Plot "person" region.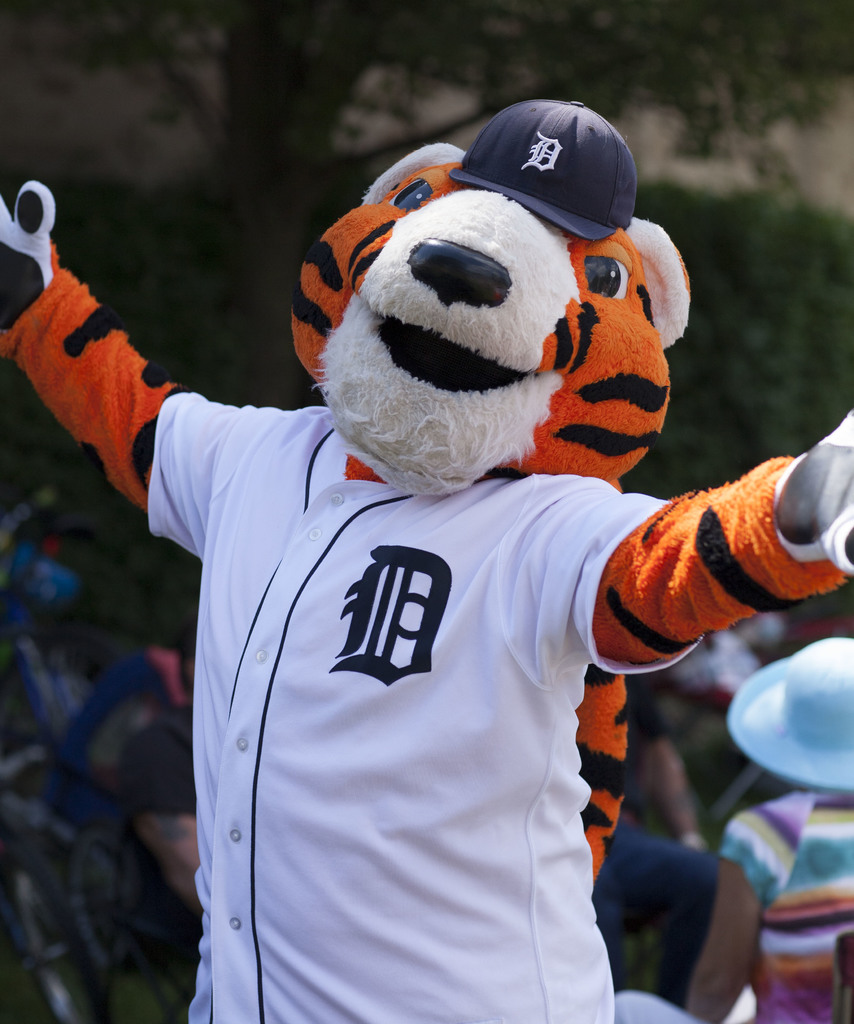
Plotted at bbox(677, 627, 853, 1023).
